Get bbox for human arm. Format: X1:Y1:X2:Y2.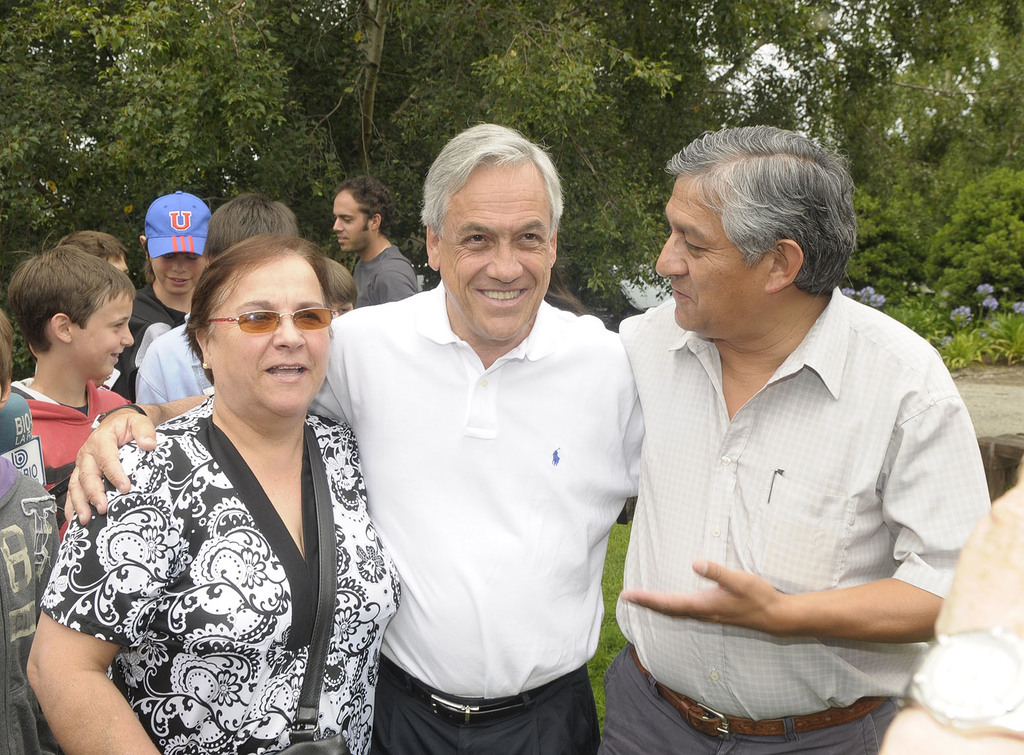
132:334:173:412.
